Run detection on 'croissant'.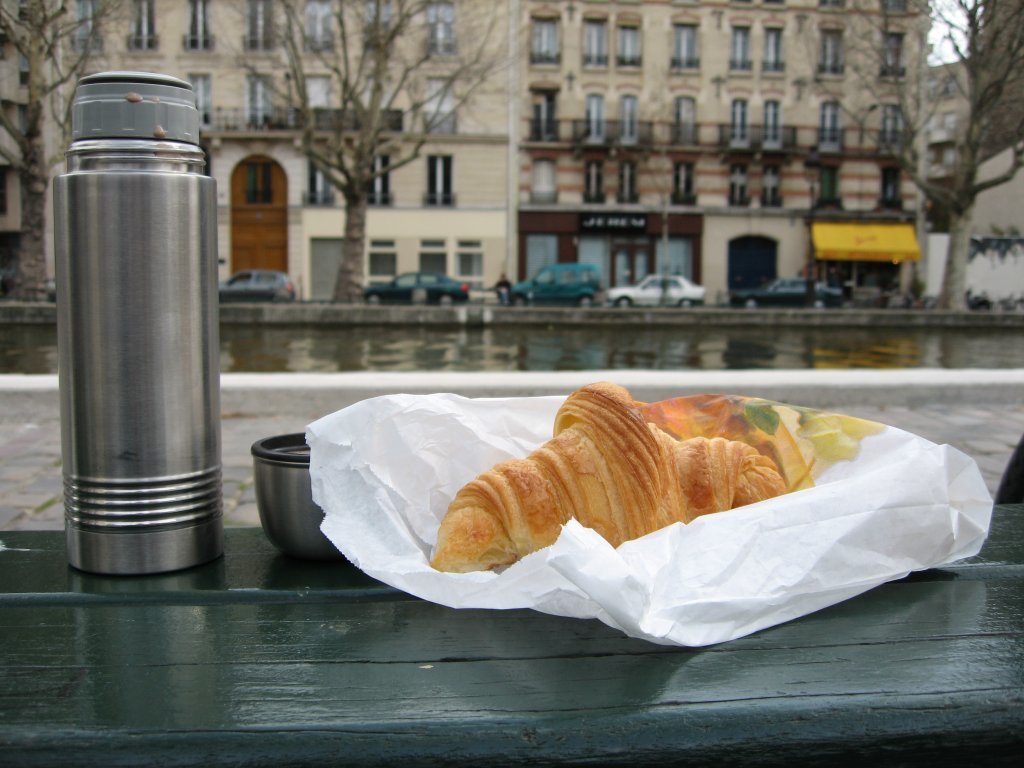
Result: 432:382:788:571.
